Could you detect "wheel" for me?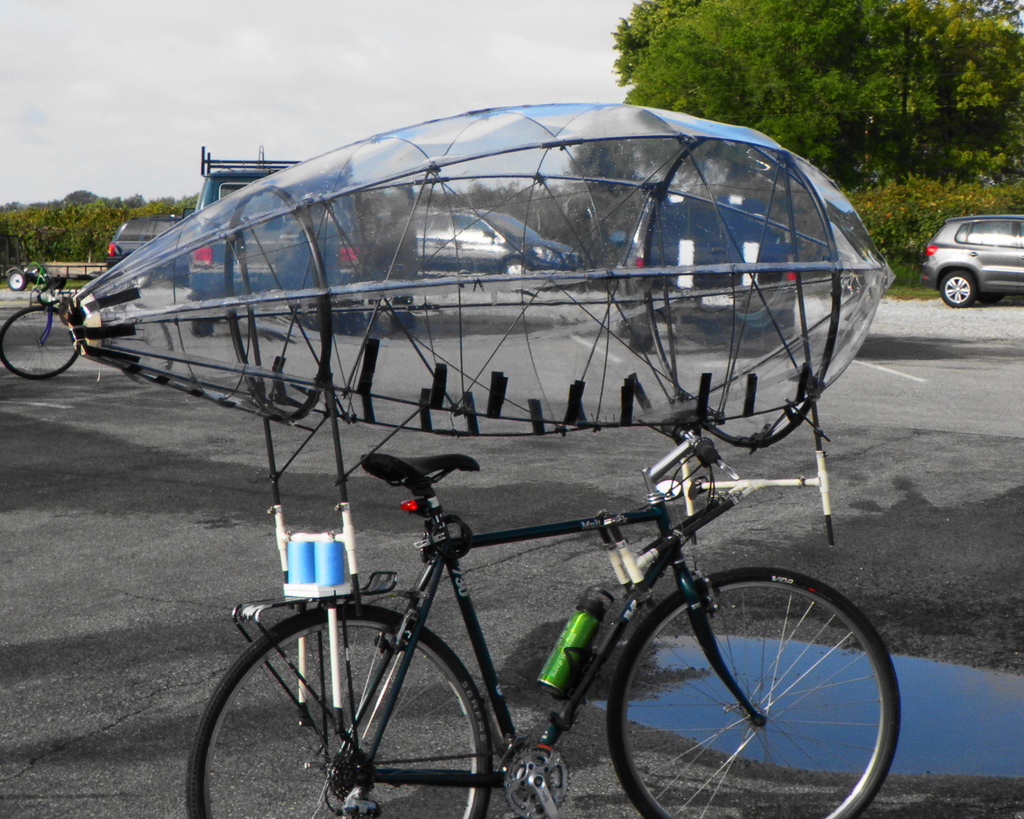
Detection result: 189,316,212,337.
